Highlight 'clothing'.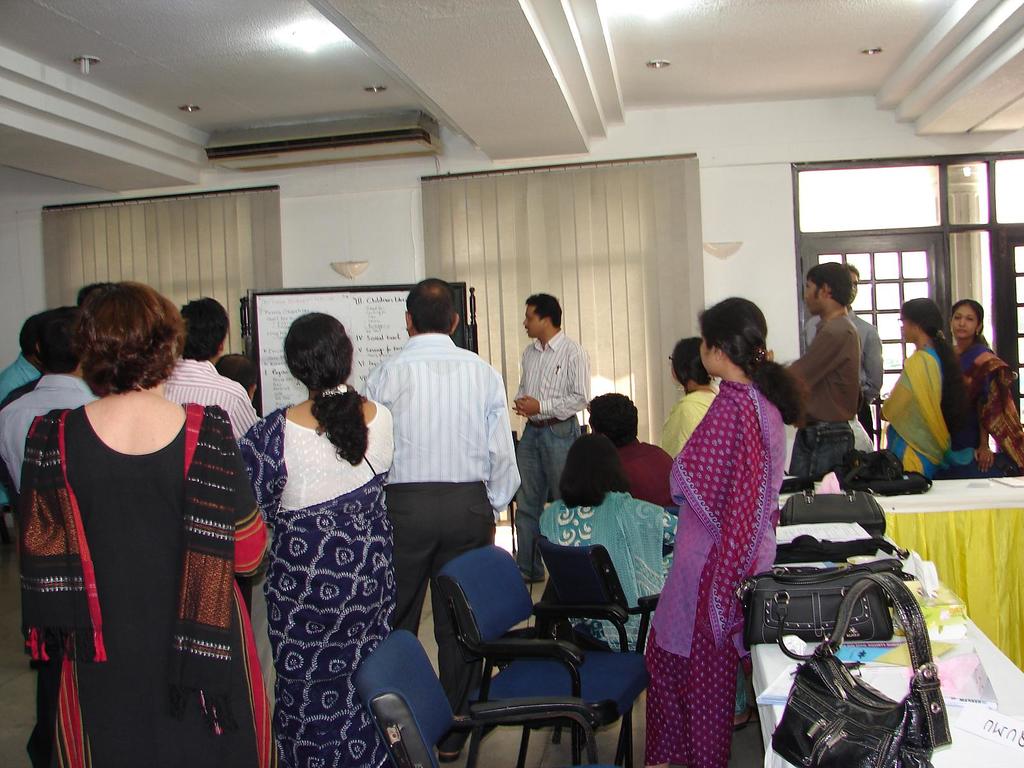
Highlighted region: region(512, 334, 584, 435).
